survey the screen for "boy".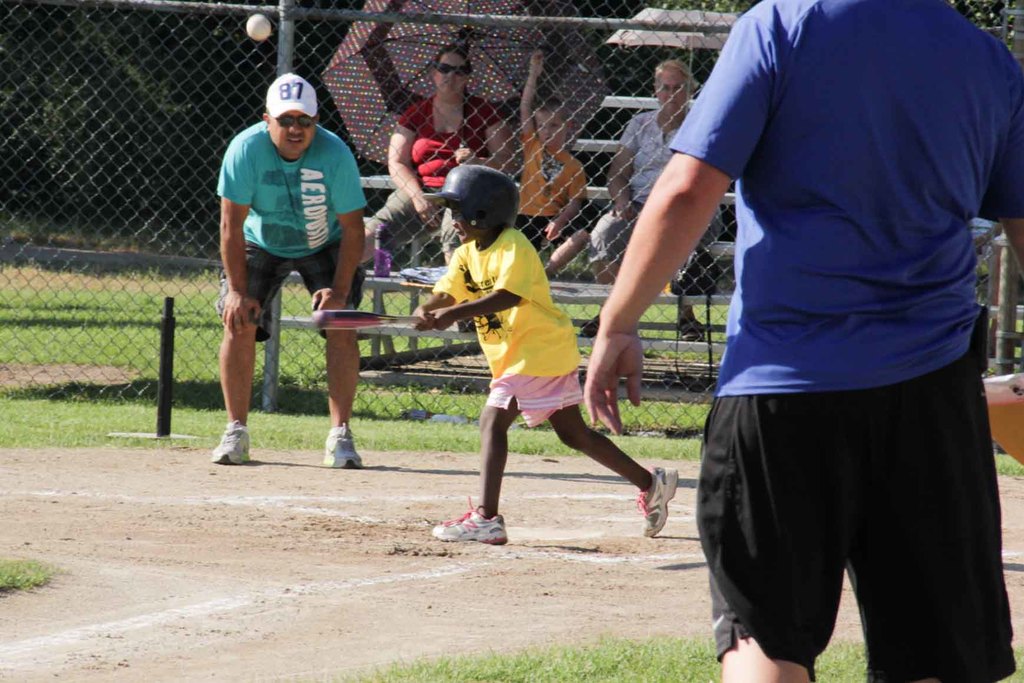
Survey found: 411 161 681 550.
